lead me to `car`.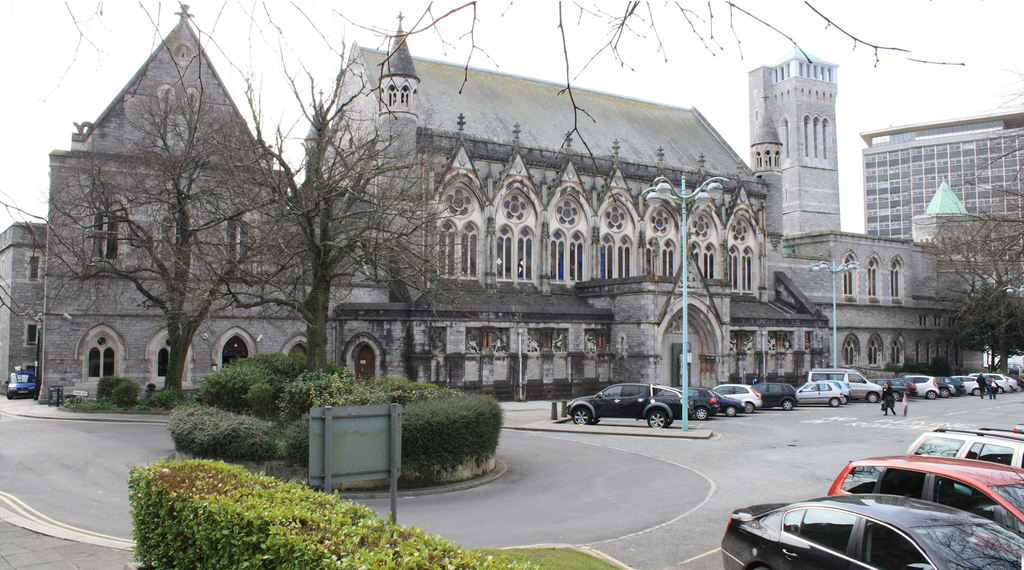
Lead to [left=4, top=368, right=38, bottom=400].
